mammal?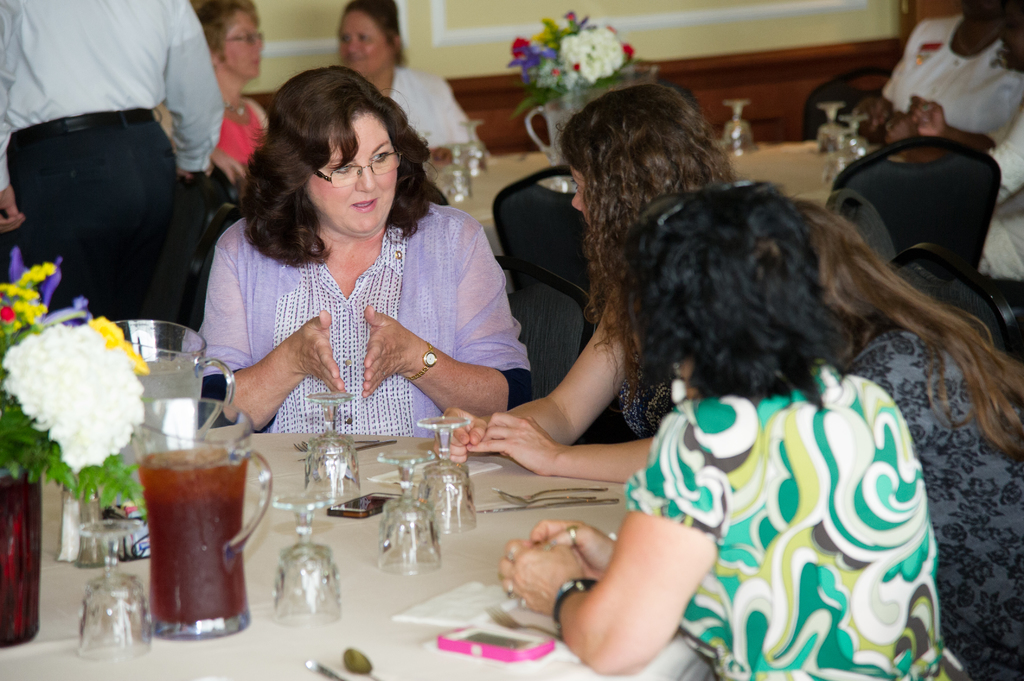
<bbox>0, 0, 225, 324</bbox>
